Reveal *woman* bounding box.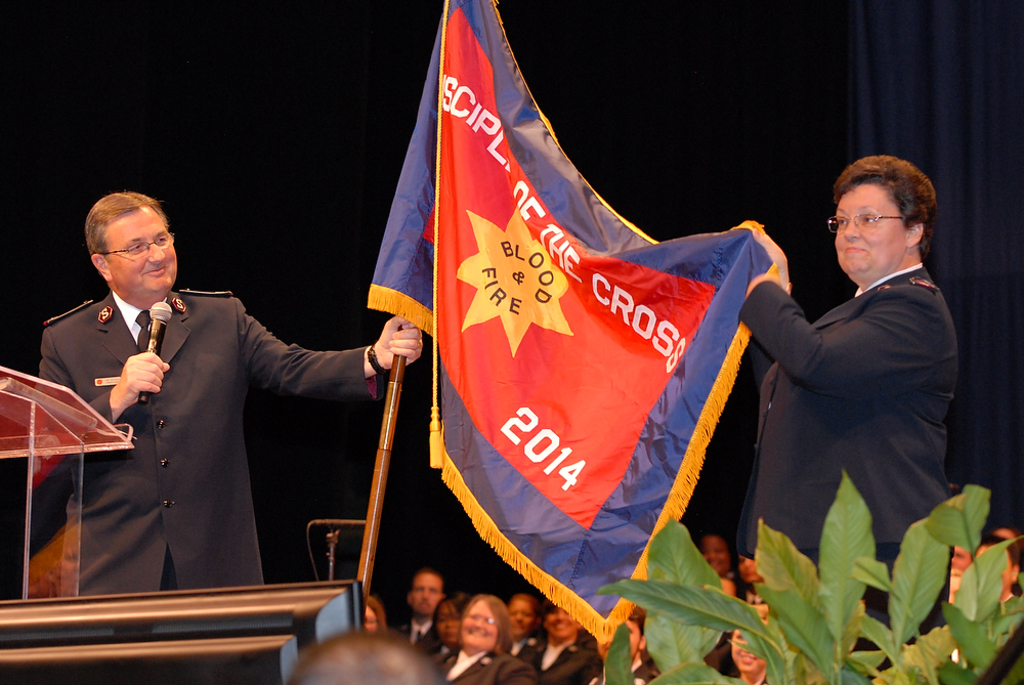
Revealed: <bbox>434, 596, 471, 658</bbox>.
